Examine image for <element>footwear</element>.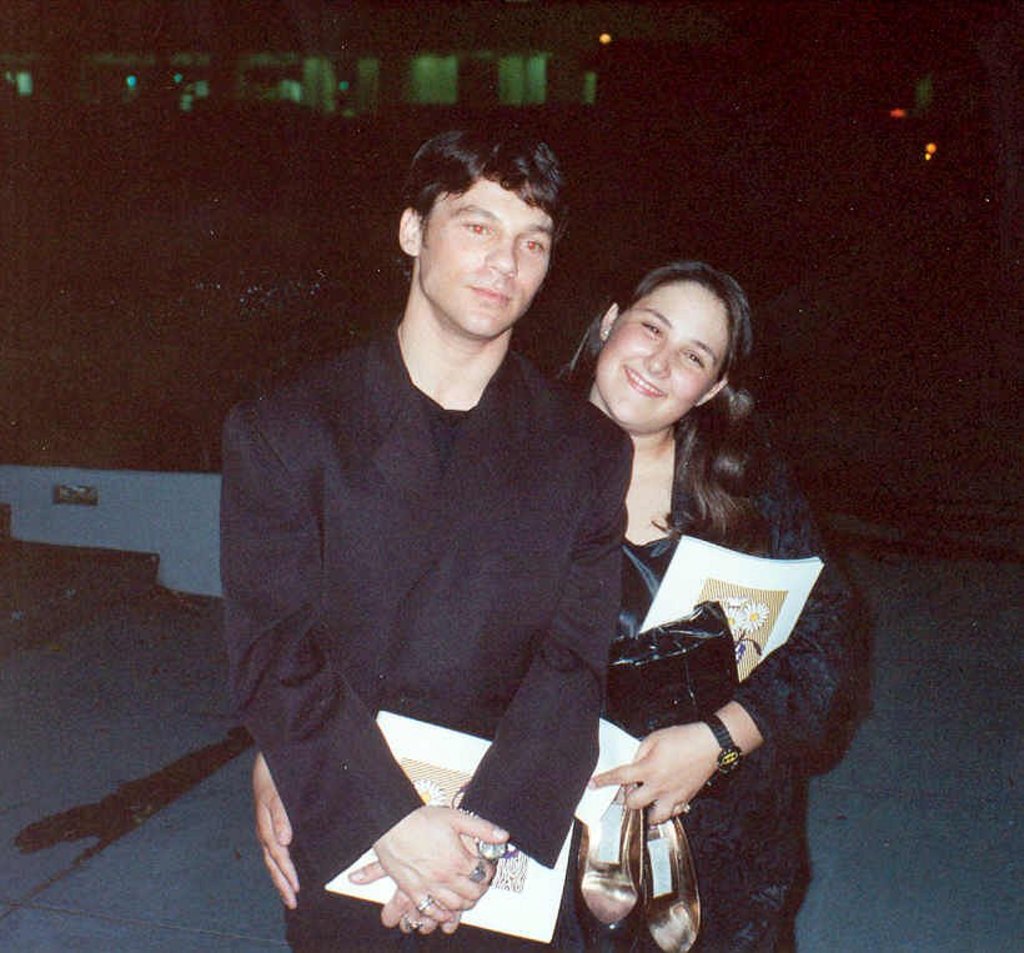
Examination result: Rect(637, 783, 702, 952).
